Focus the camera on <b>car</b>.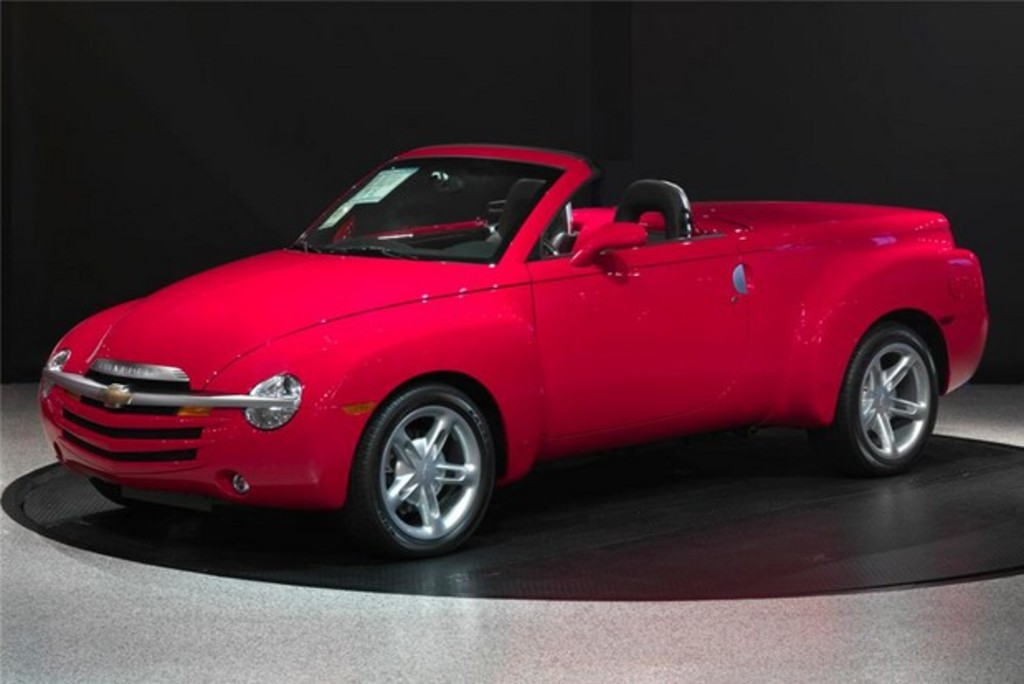
Focus region: detection(33, 137, 991, 563).
